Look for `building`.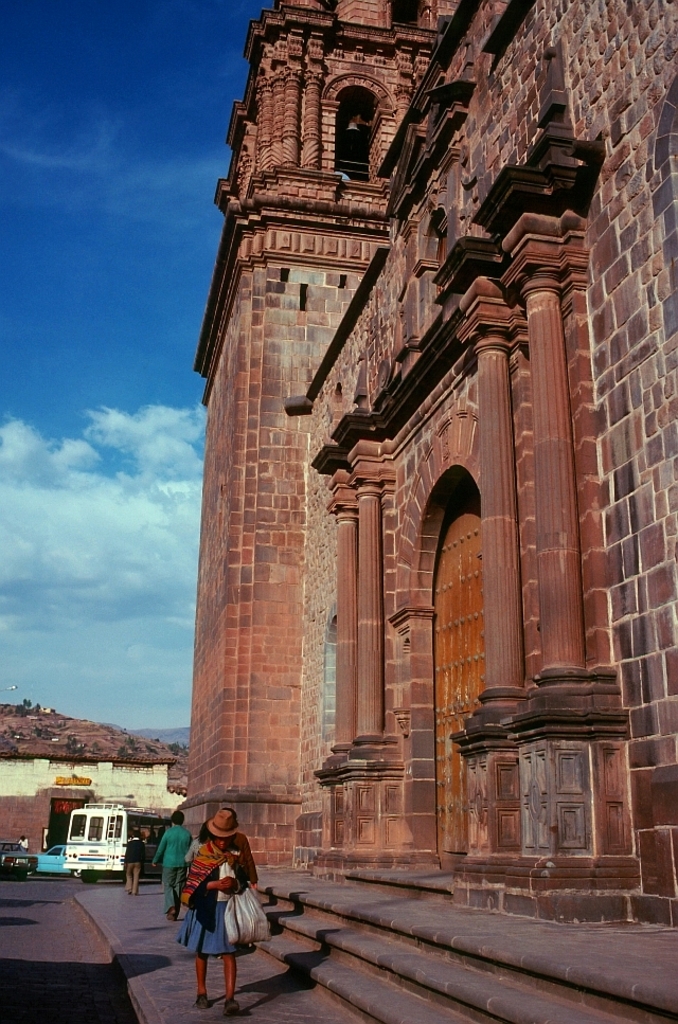
Found: (172, 0, 677, 1023).
